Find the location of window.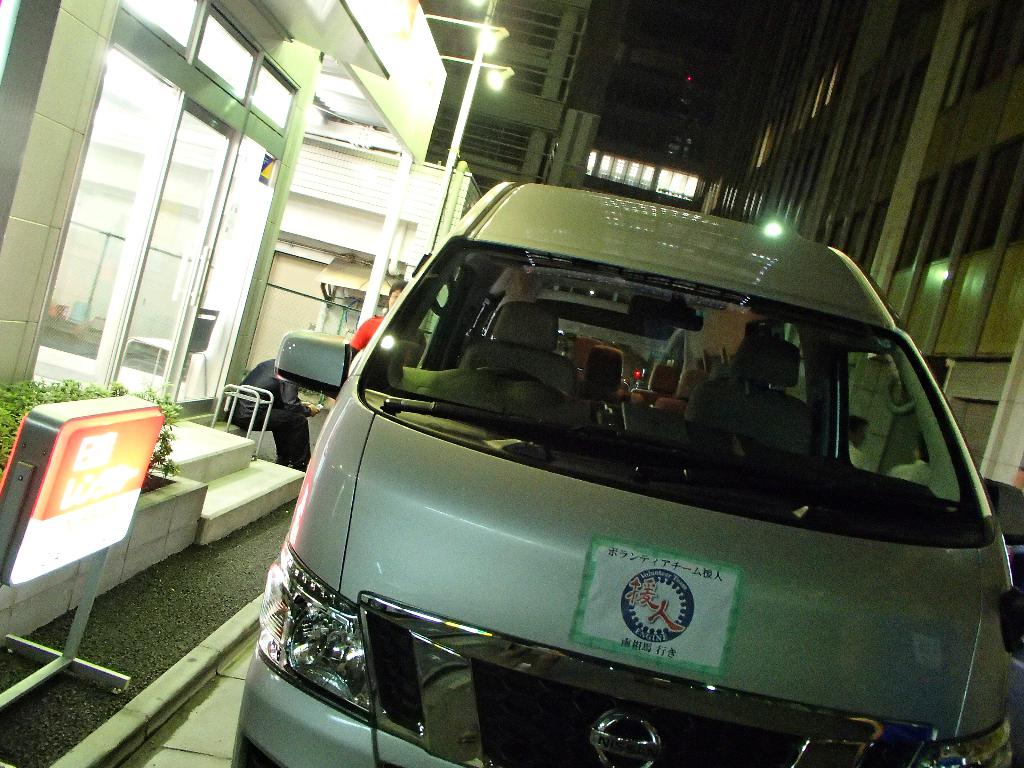
Location: region(964, 135, 1023, 250).
